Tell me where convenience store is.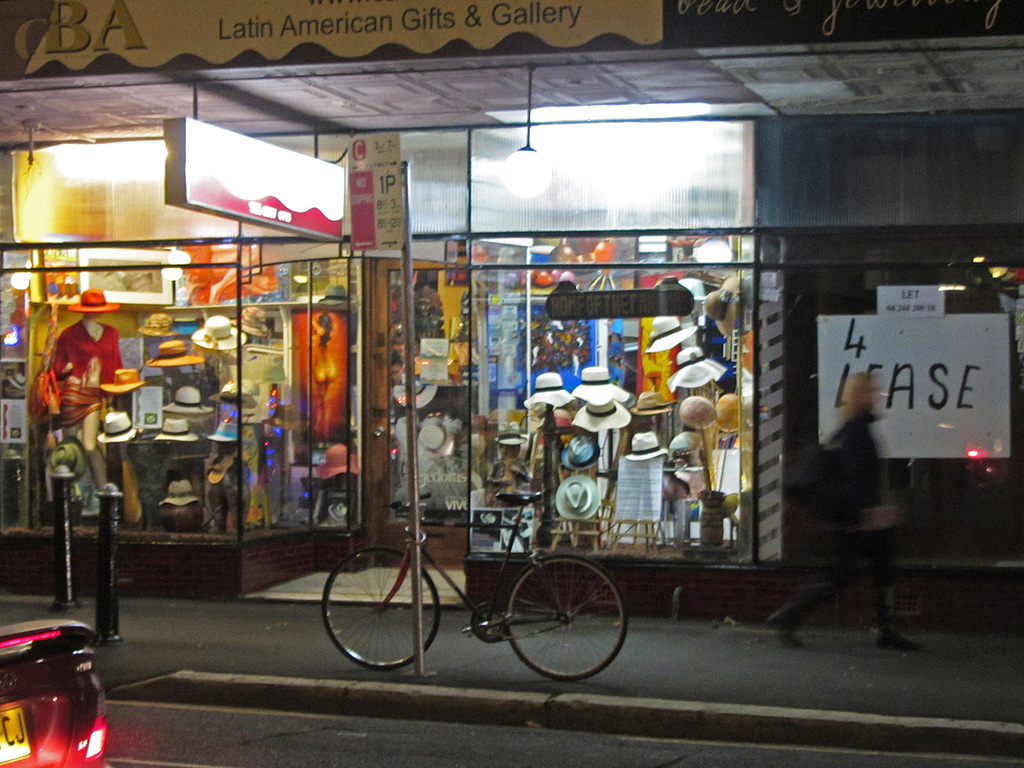
convenience store is at bbox=[0, 21, 1023, 726].
